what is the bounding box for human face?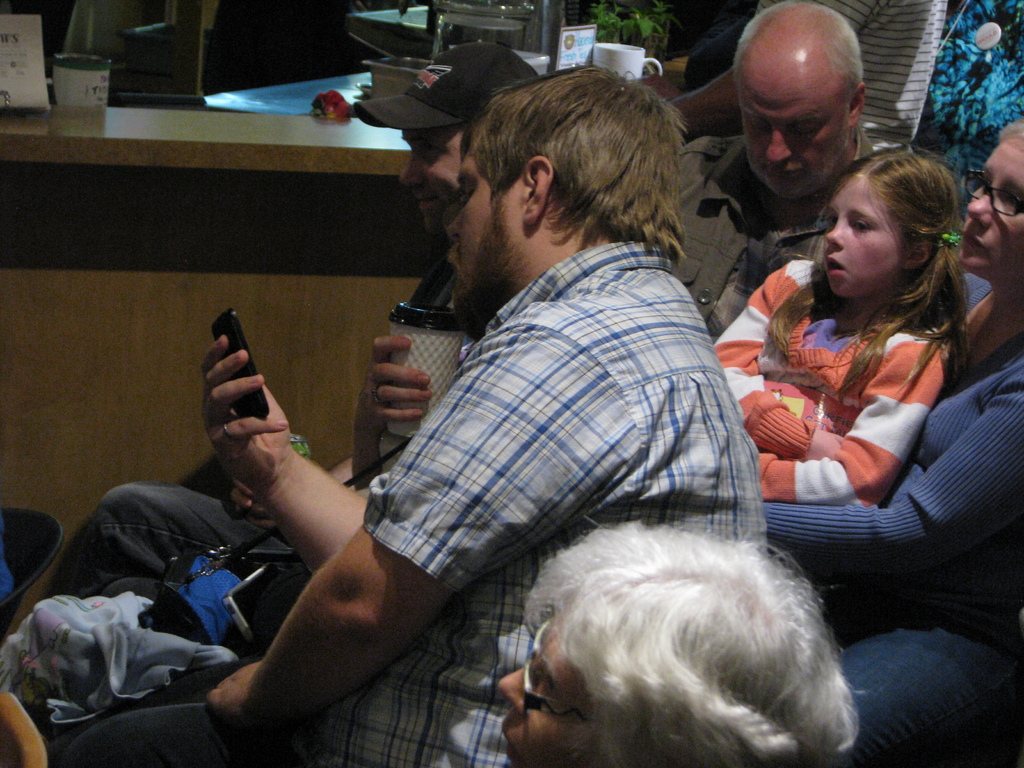
x1=444, y1=152, x2=529, y2=327.
